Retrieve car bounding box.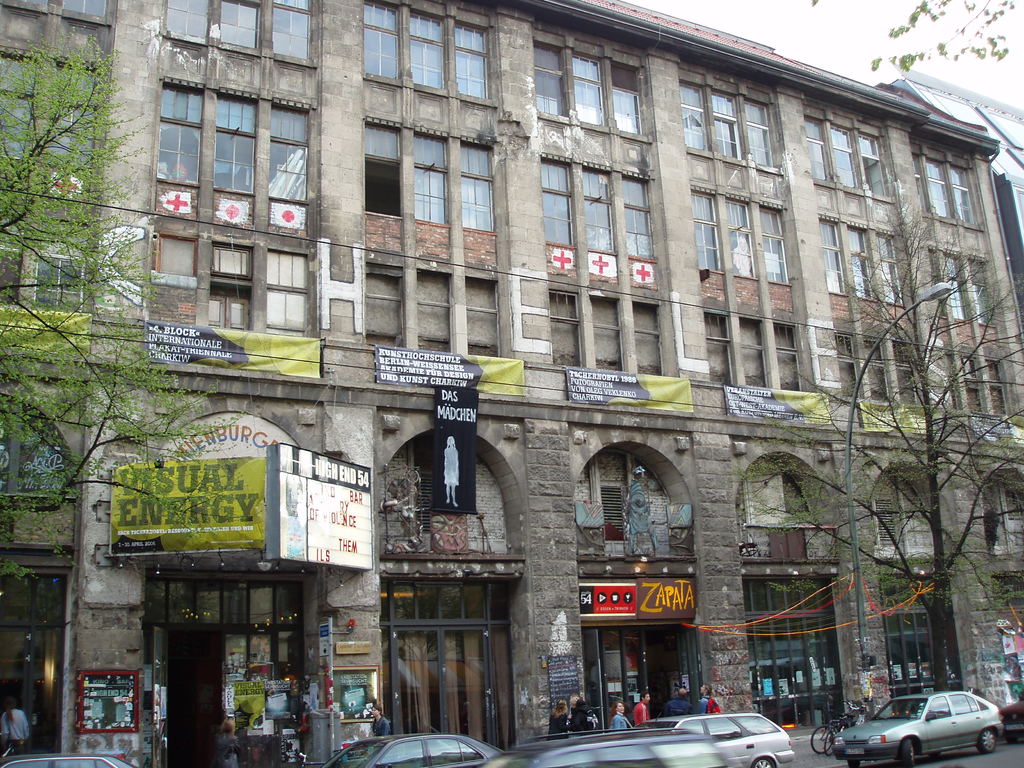
Bounding box: x1=481 y1=732 x2=745 y2=767.
